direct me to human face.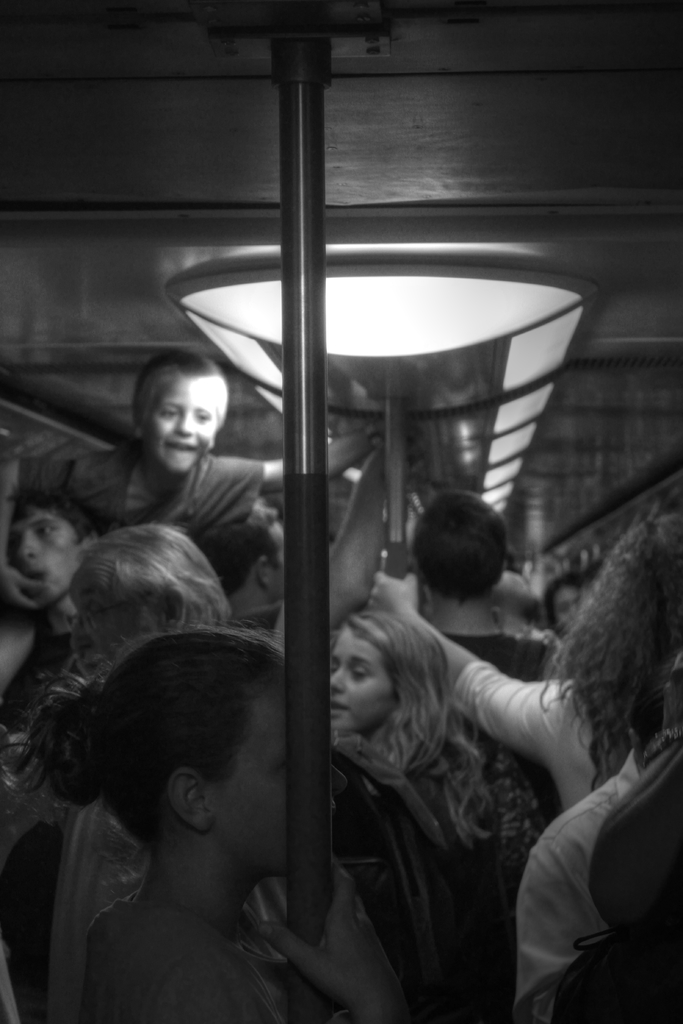
Direction: rect(149, 372, 227, 477).
